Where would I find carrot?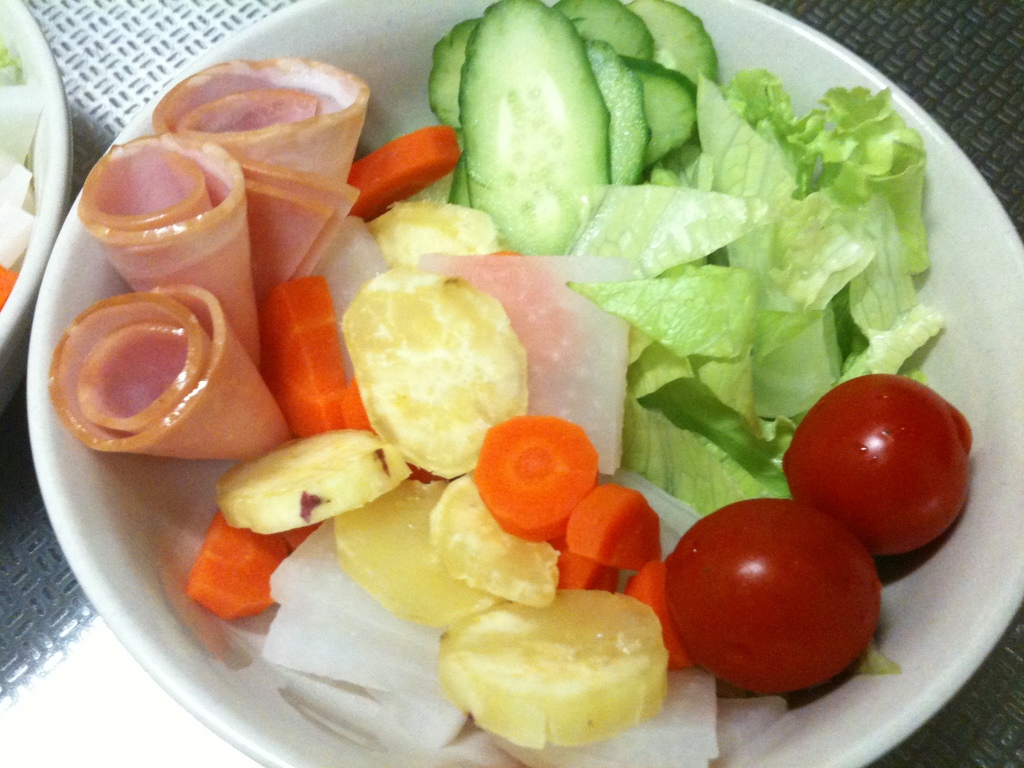
At crop(190, 509, 289, 616).
